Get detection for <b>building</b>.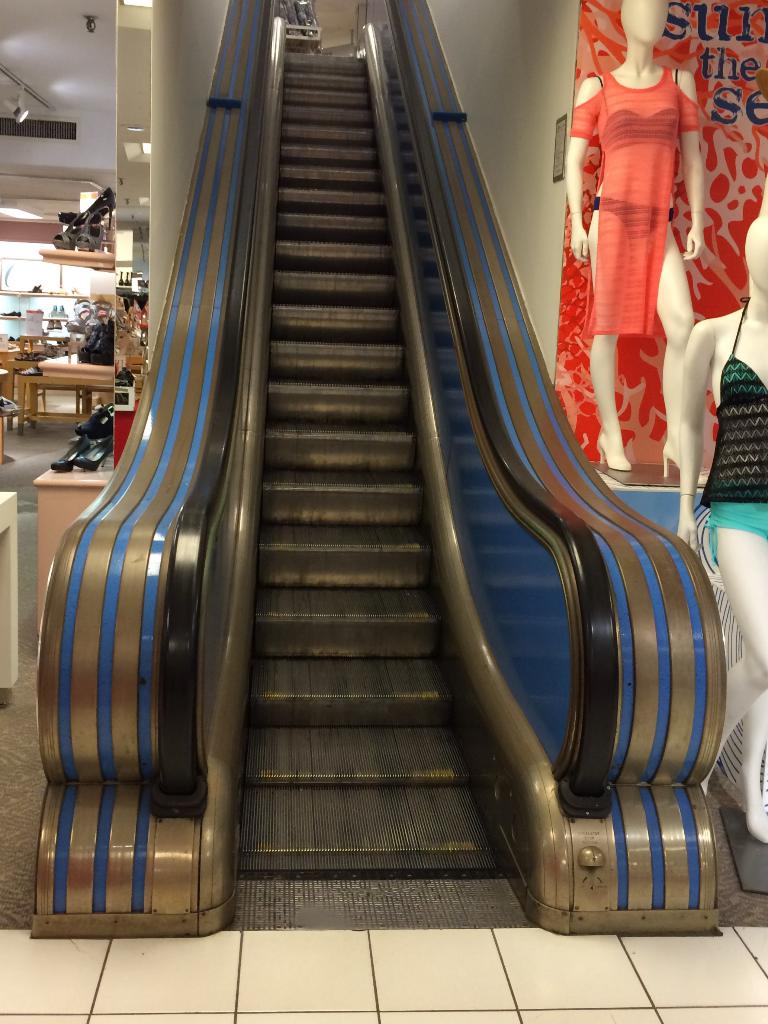
Detection: left=0, top=0, right=767, bottom=1023.
